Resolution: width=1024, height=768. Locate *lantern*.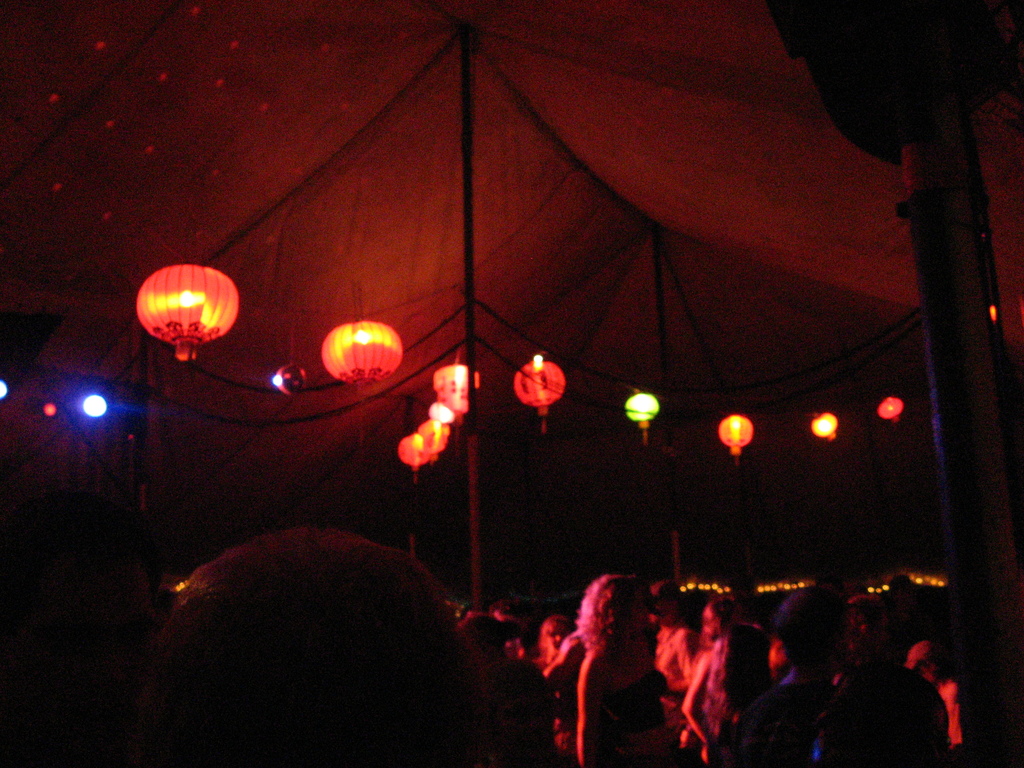
x1=876, y1=397, x2=907, y2=425.
